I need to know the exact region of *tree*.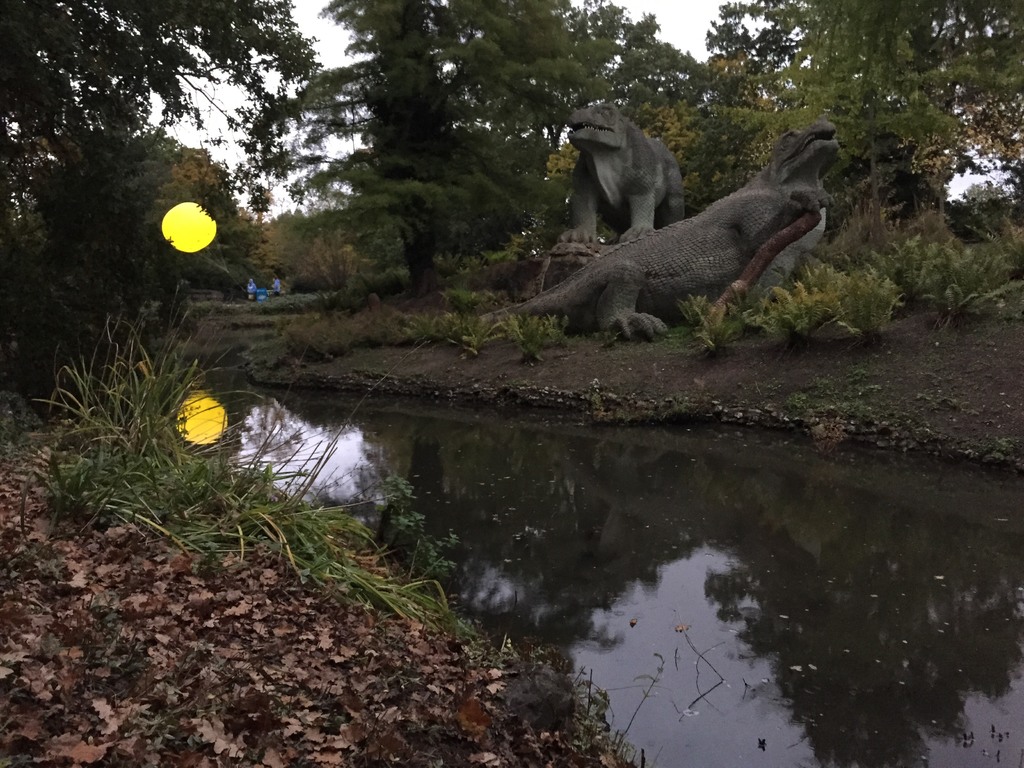
Region: <bbox>0, 0, 307, 266</bbox>.
